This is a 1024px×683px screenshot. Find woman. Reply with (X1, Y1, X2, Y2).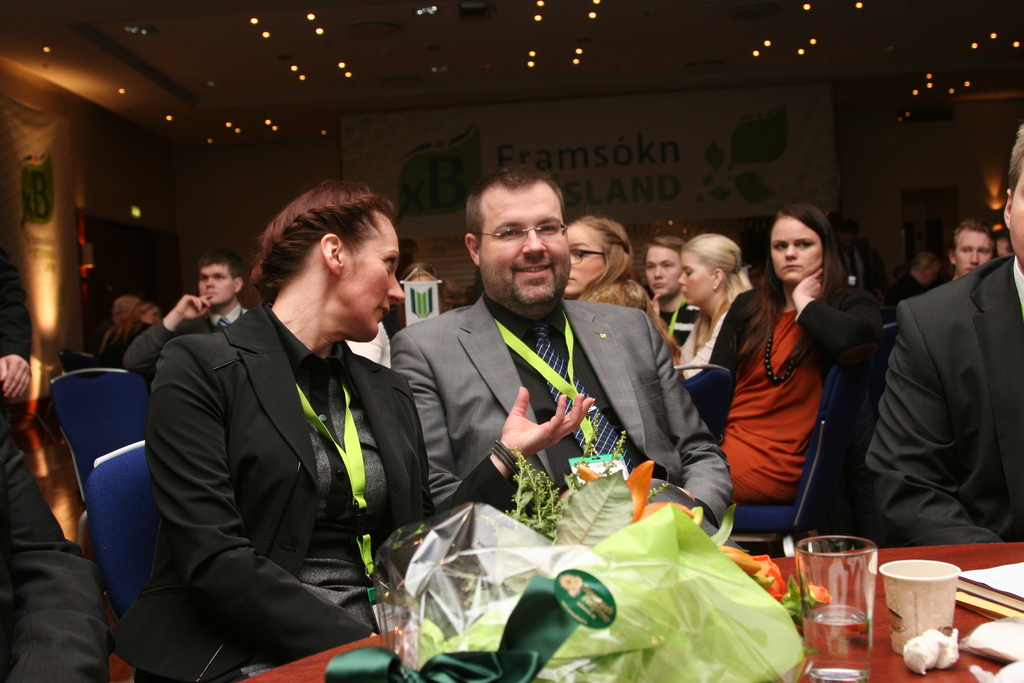
(671, 235, 749, 382).
